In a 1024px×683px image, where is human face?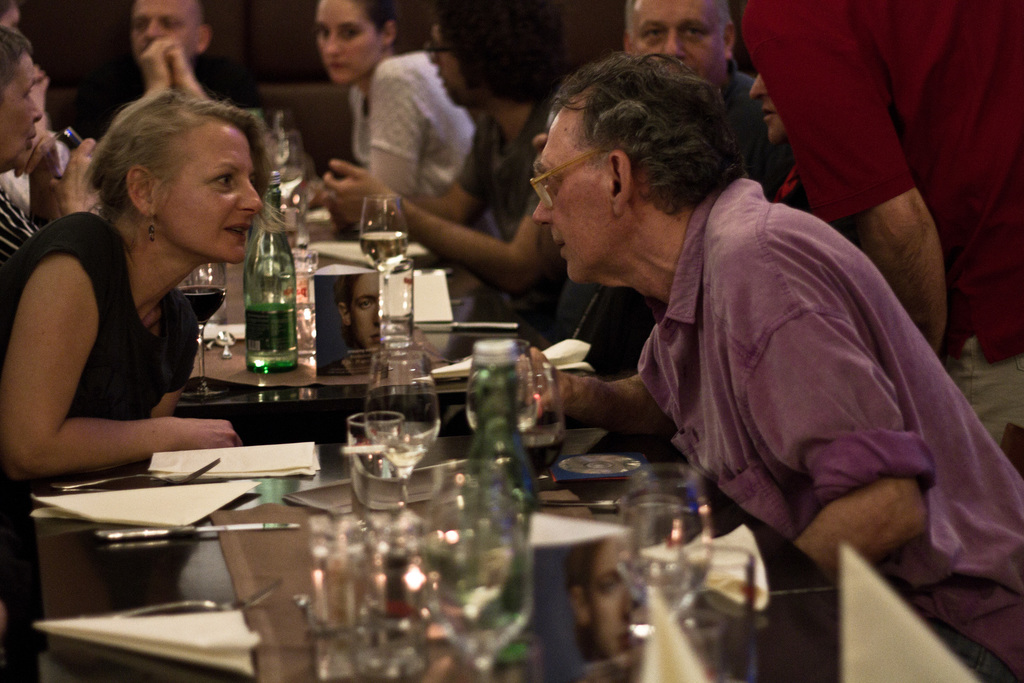
rect(749, 70, 790, 147).
